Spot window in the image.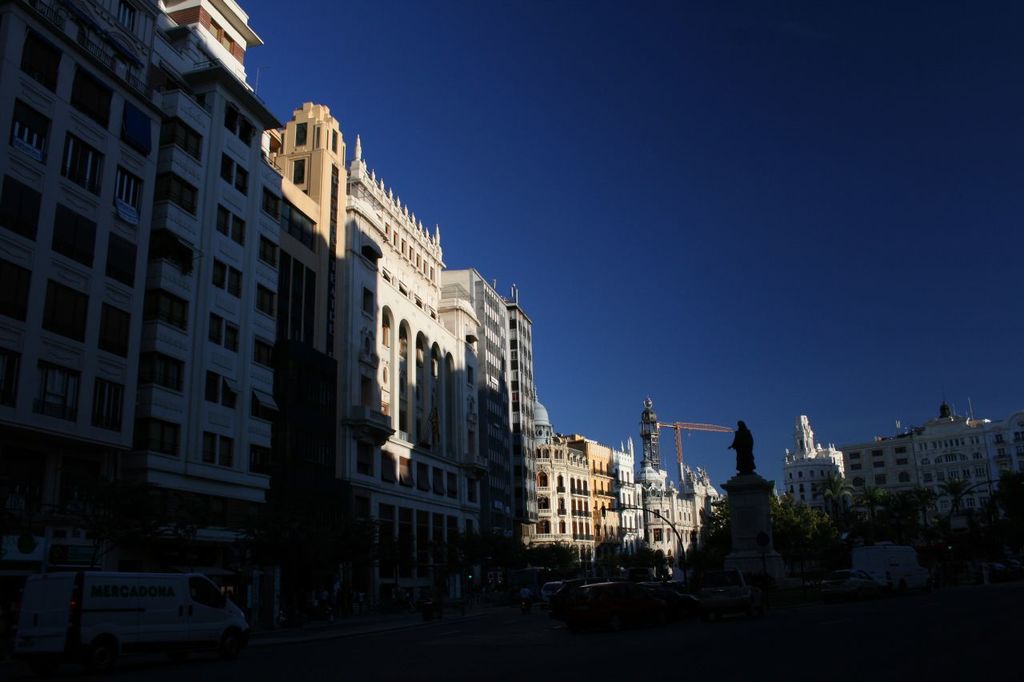
window found at {"x1": 414, "y1": 257, "x2": 422, "y2": 271}.
